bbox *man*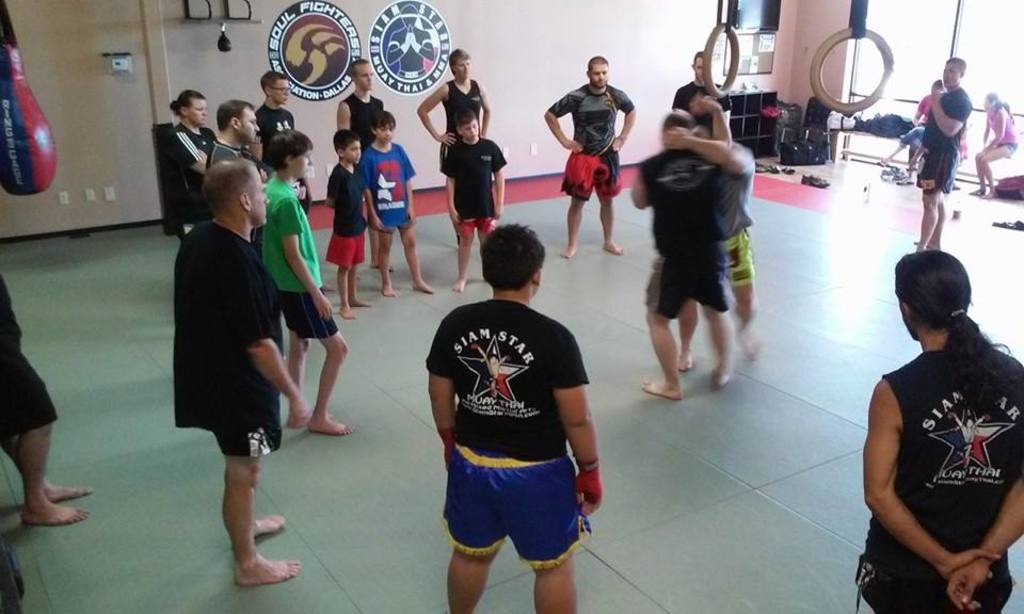
x1=172, y1=156, x2=313, y2=585
